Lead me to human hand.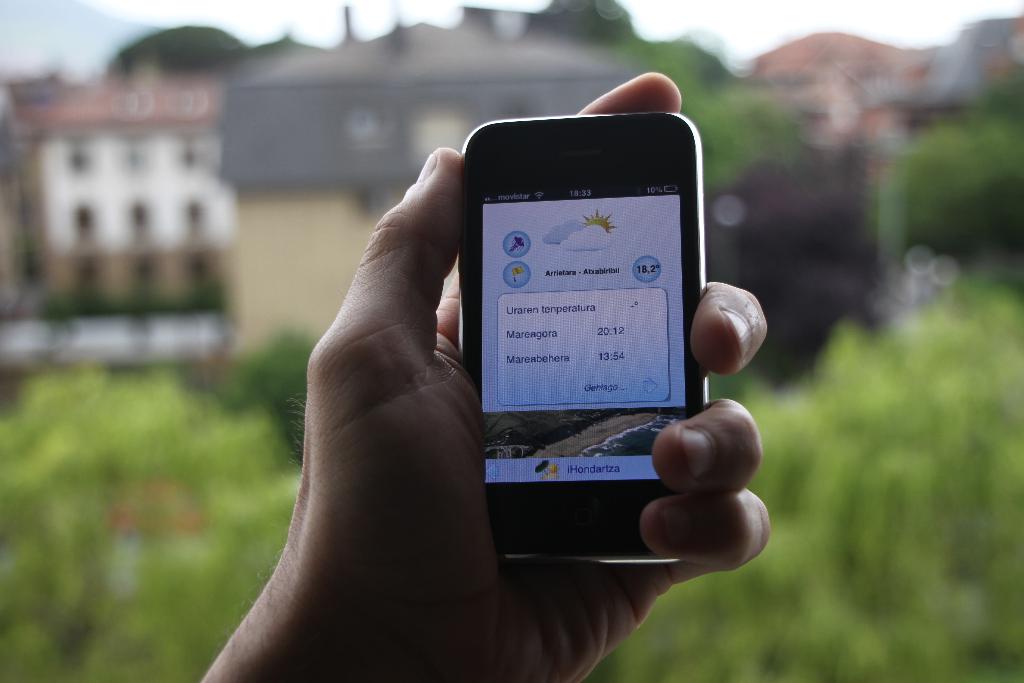
Lead to region(275, 67, 774, 682).
